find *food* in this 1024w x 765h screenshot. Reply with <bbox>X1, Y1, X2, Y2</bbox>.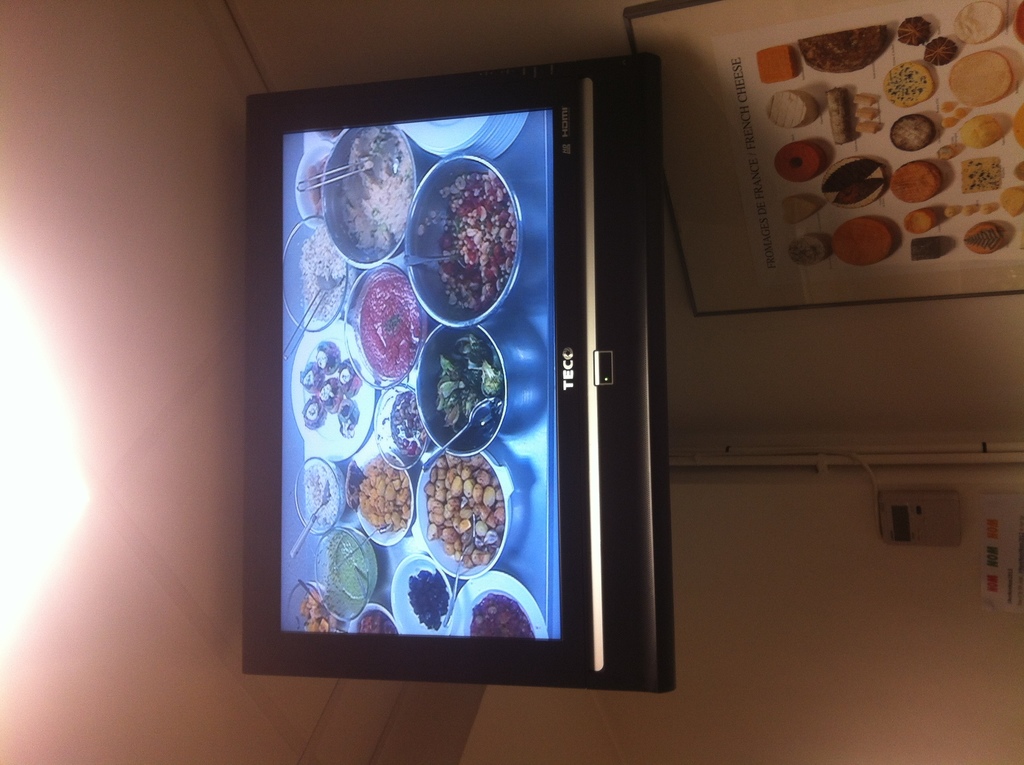
<bbox>292, 591, 335, 631</bbox>.
